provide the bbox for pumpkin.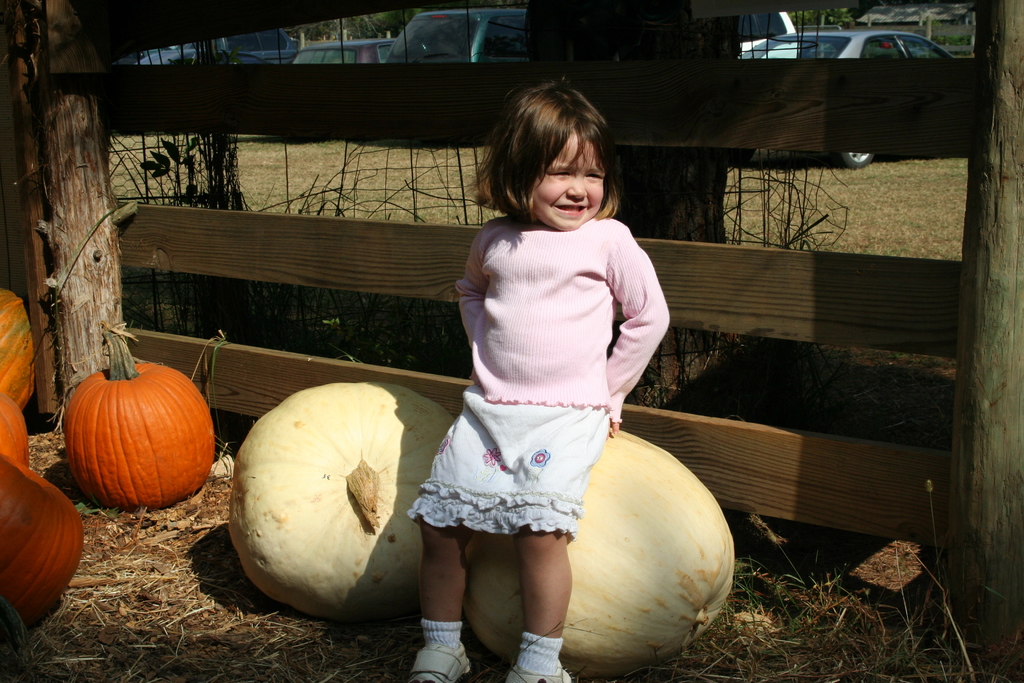
<box>0,454,86,646</box>.
